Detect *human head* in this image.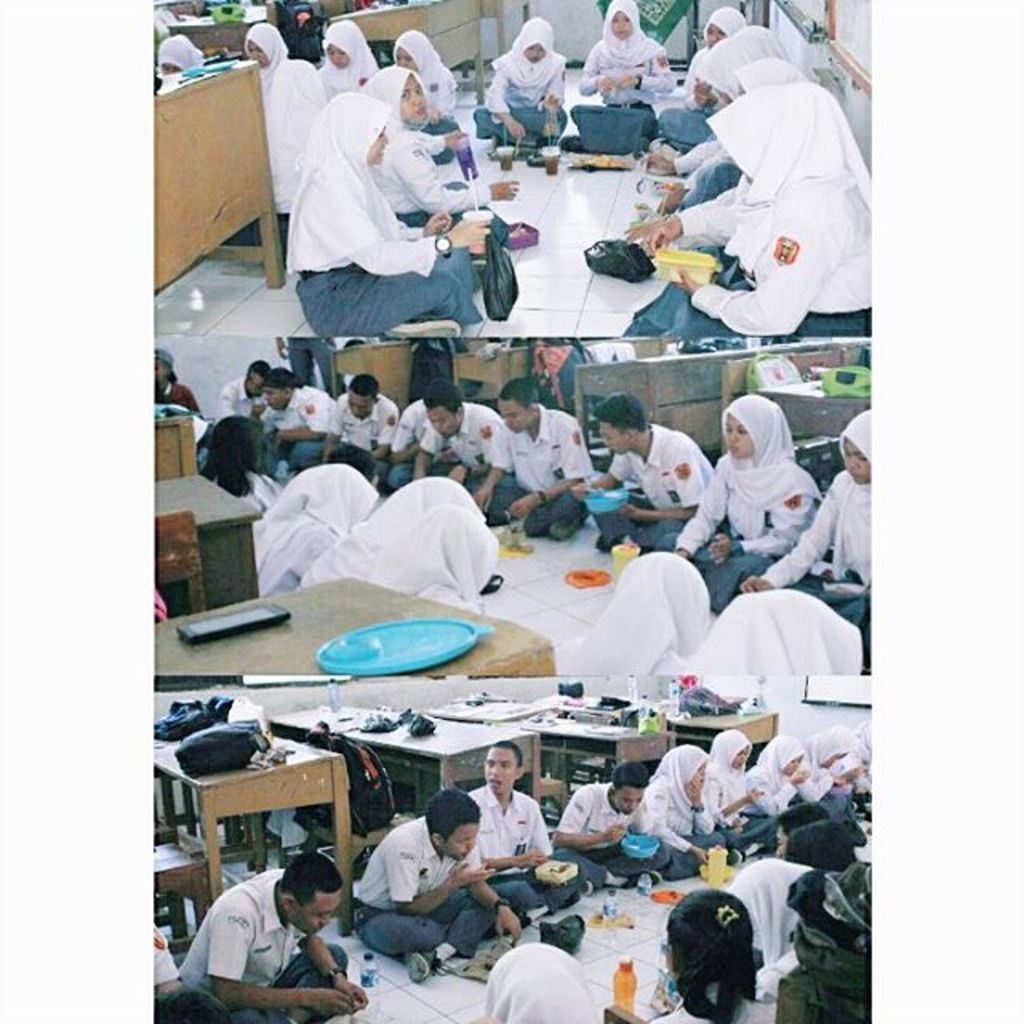
Detection: rect(718, 395, 790, 461).
